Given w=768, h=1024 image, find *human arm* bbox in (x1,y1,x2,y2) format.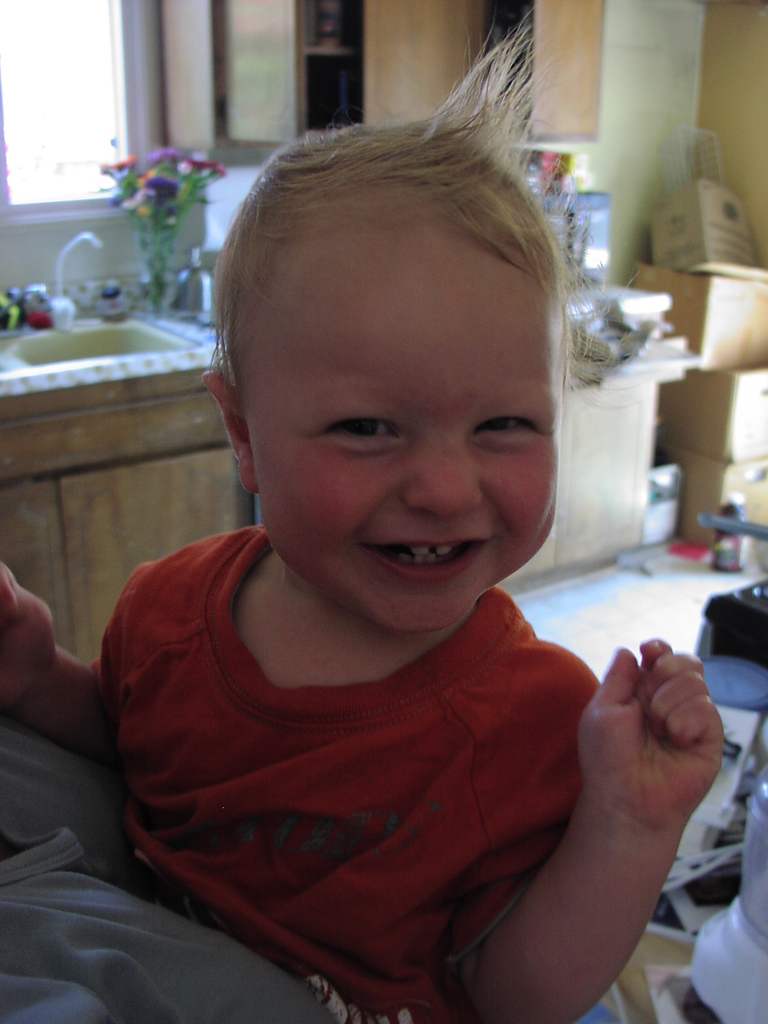
(0,557,107,764).
